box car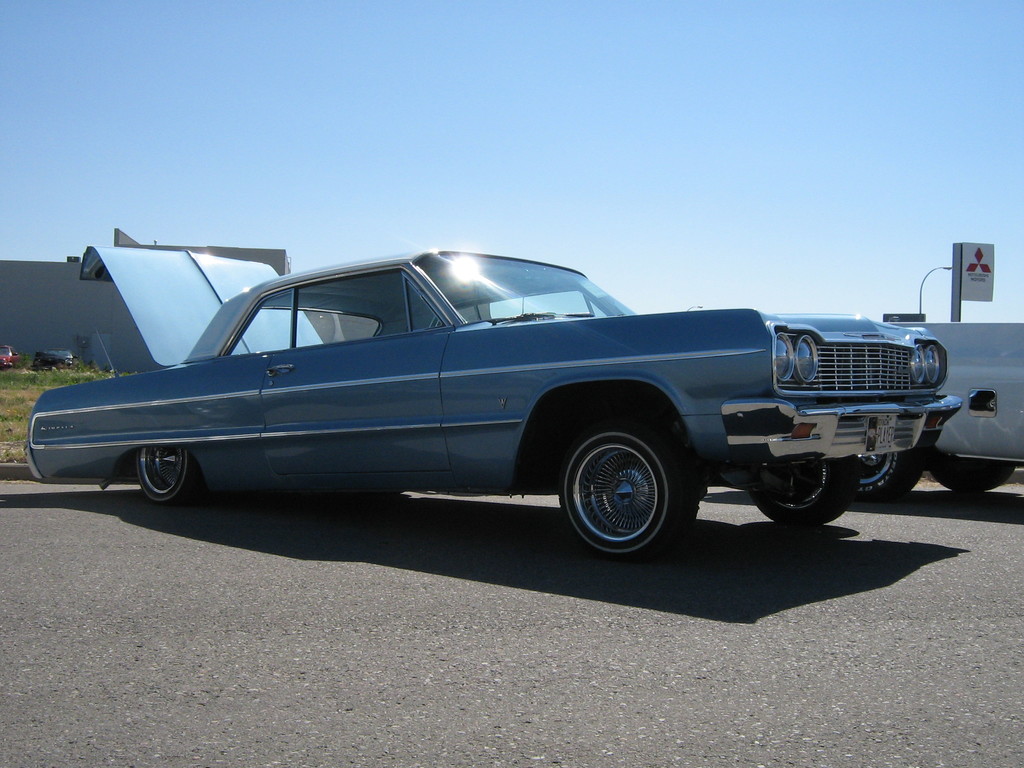
bbox=[22, 246, 963, 559]
